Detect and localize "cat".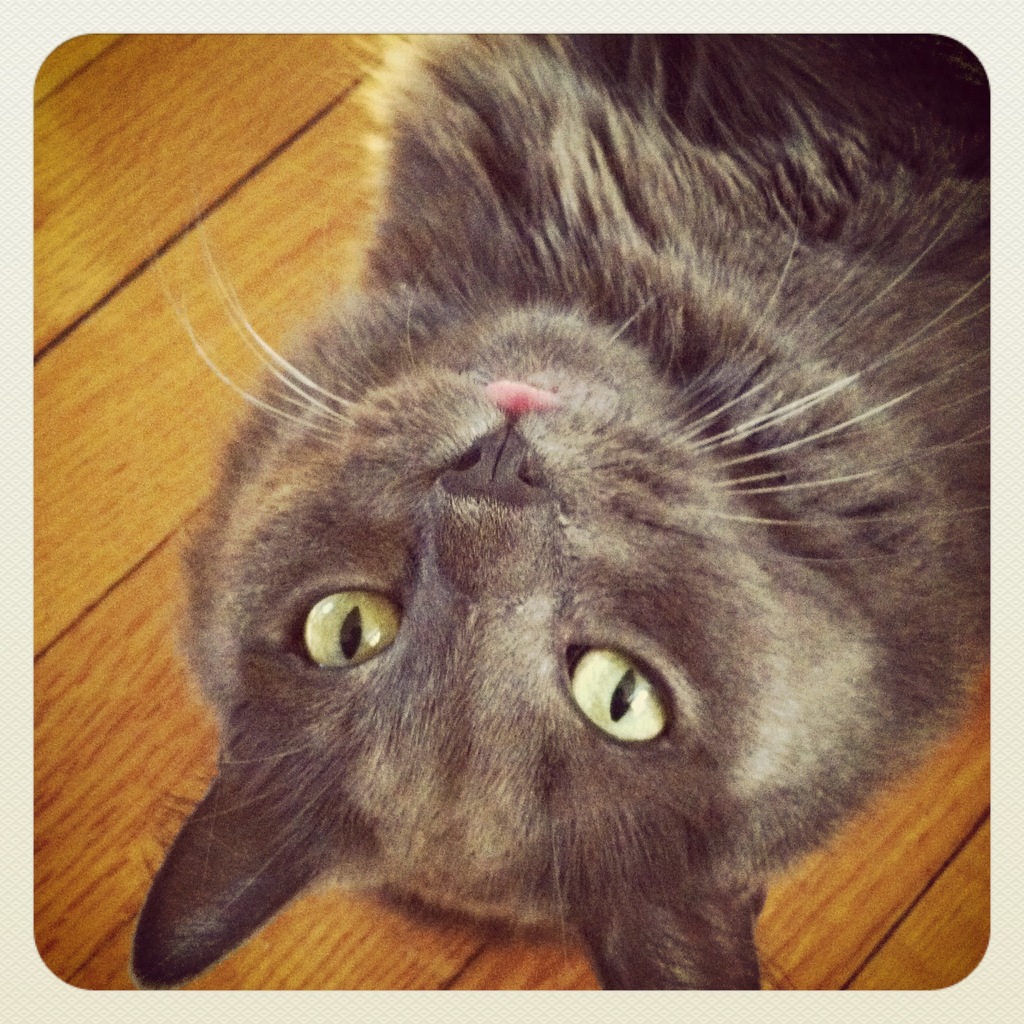
Localized at left=130, top=32, right=987, bottom=984.
